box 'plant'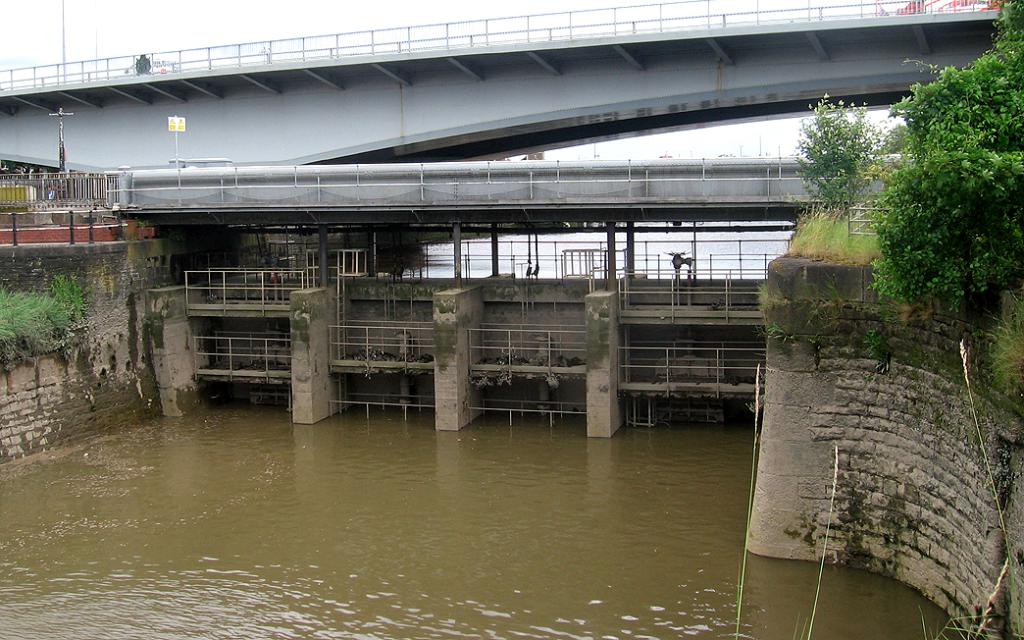
locate(0, 283, 60, 348)
